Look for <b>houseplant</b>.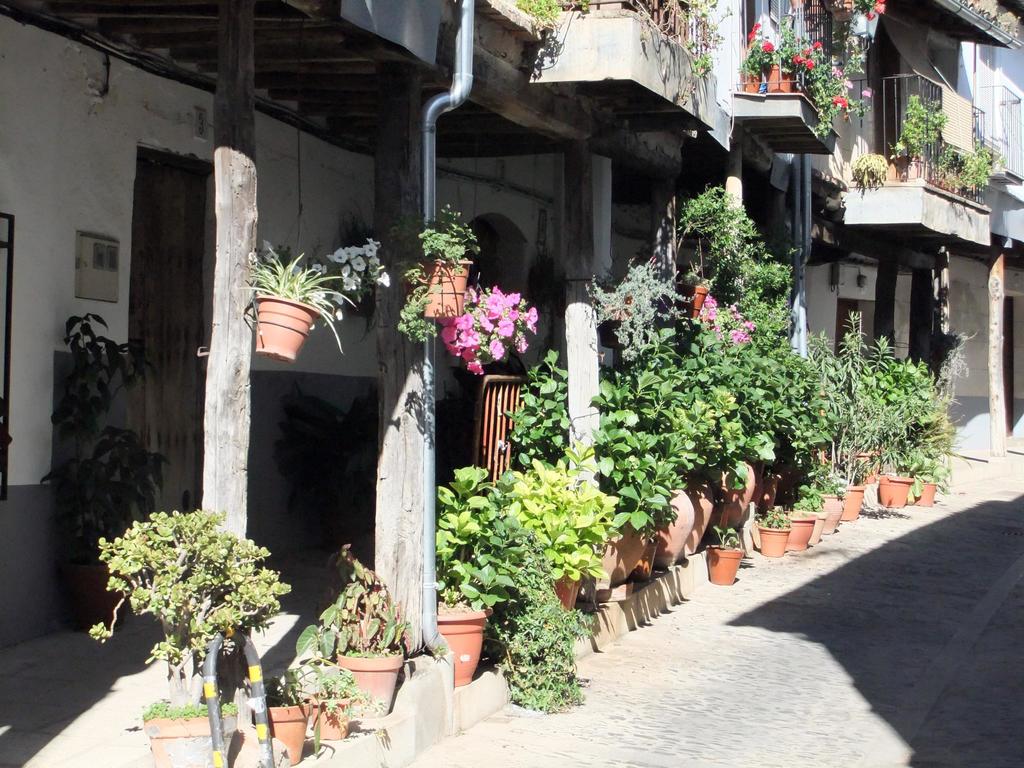
Found: <box>439,458,579,719</box>.
